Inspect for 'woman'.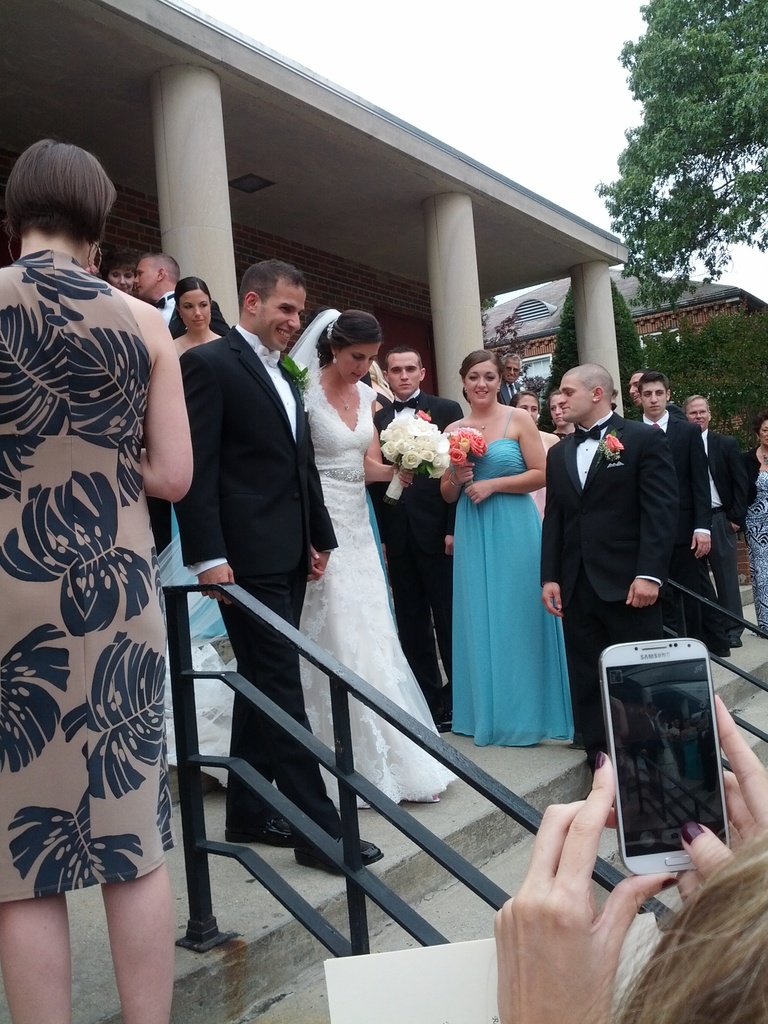
Inspection: {"left": 163, "top": 271, "right": 226, "bottom": 646}.
